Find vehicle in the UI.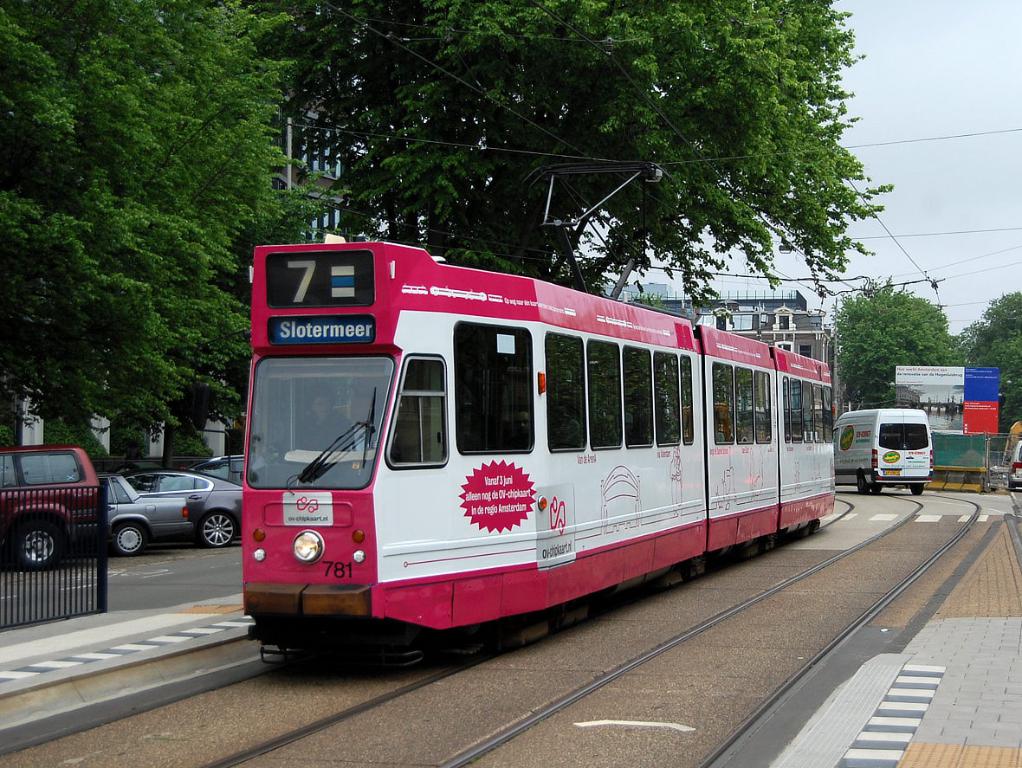
UI element at x1=0 y1=449 x2=110 y2=570.
